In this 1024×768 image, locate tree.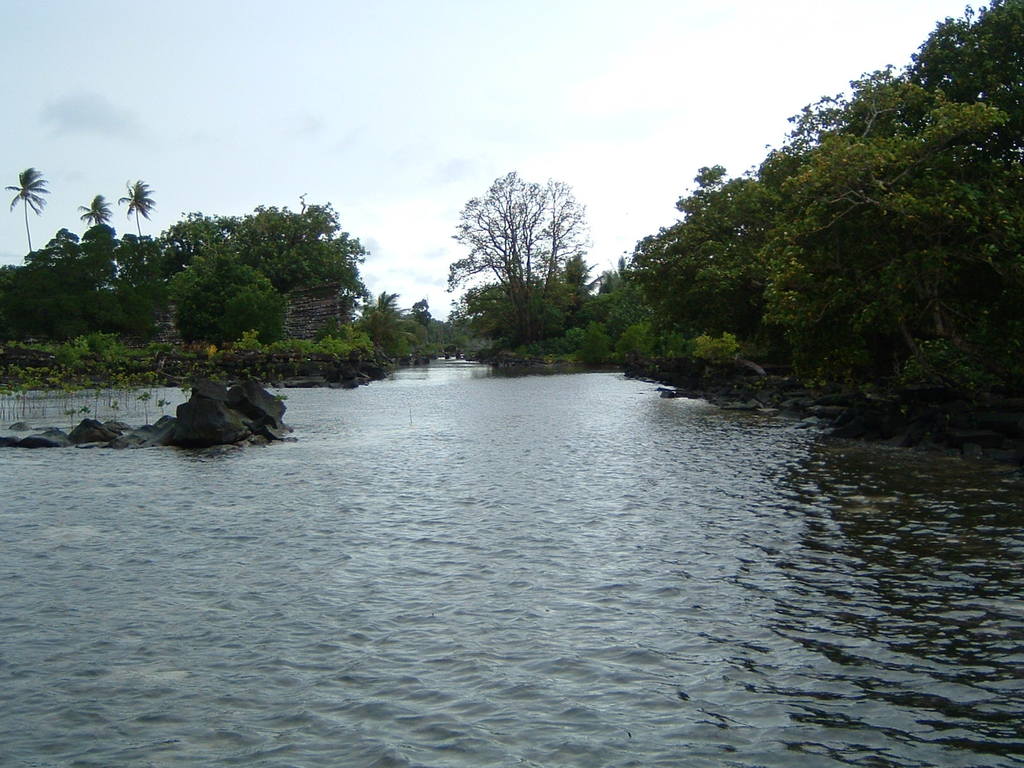
Bounding box: x1=114 y1=179 x2=159 y2=248.
